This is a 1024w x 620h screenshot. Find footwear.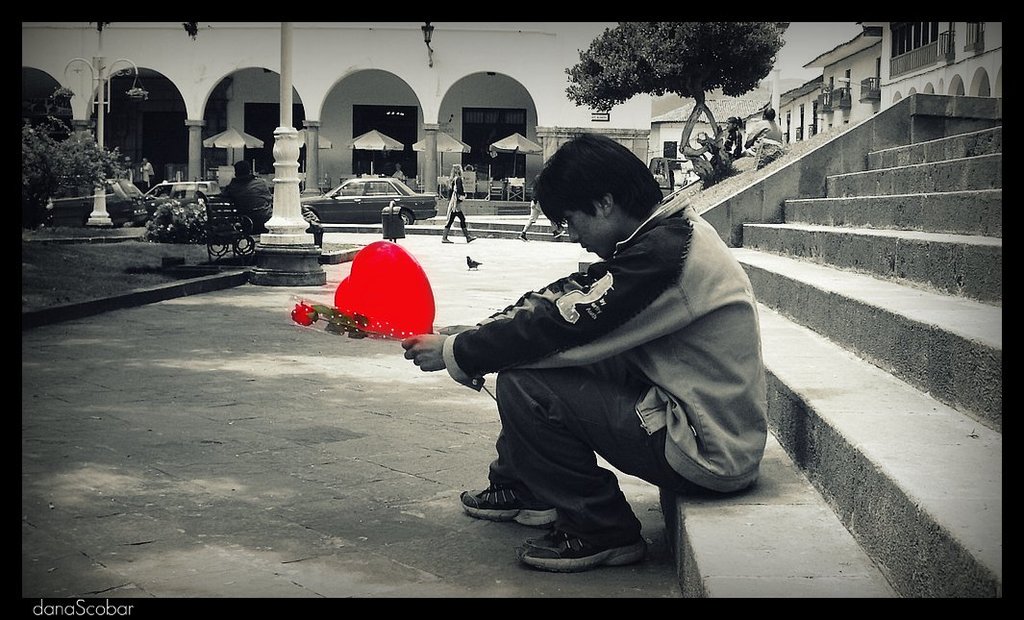
Bounding box: box=[514, 528, 650, 572].
